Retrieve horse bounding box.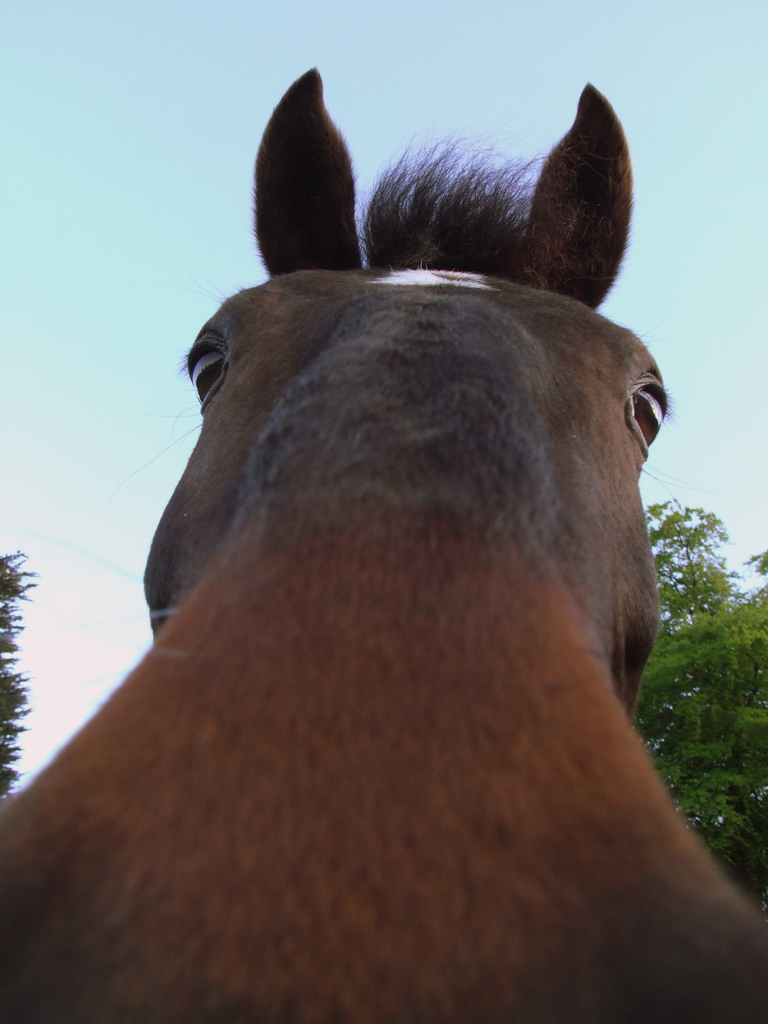
Bounding box: (left=0, top=61, right=767, bottom=1023).
